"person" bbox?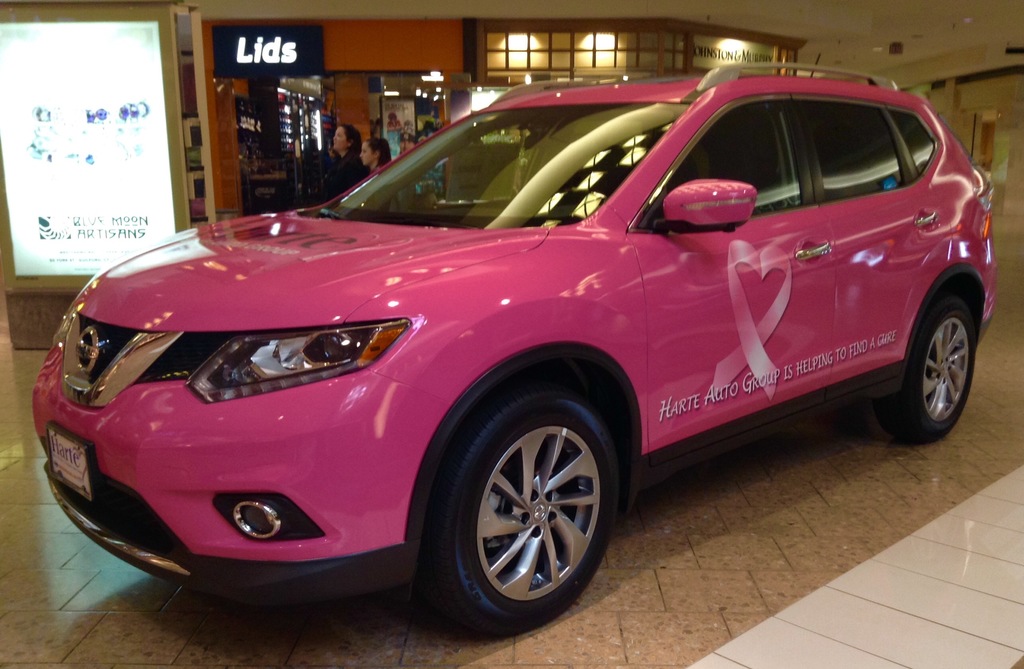
detection(364, 138, 392, 163)
